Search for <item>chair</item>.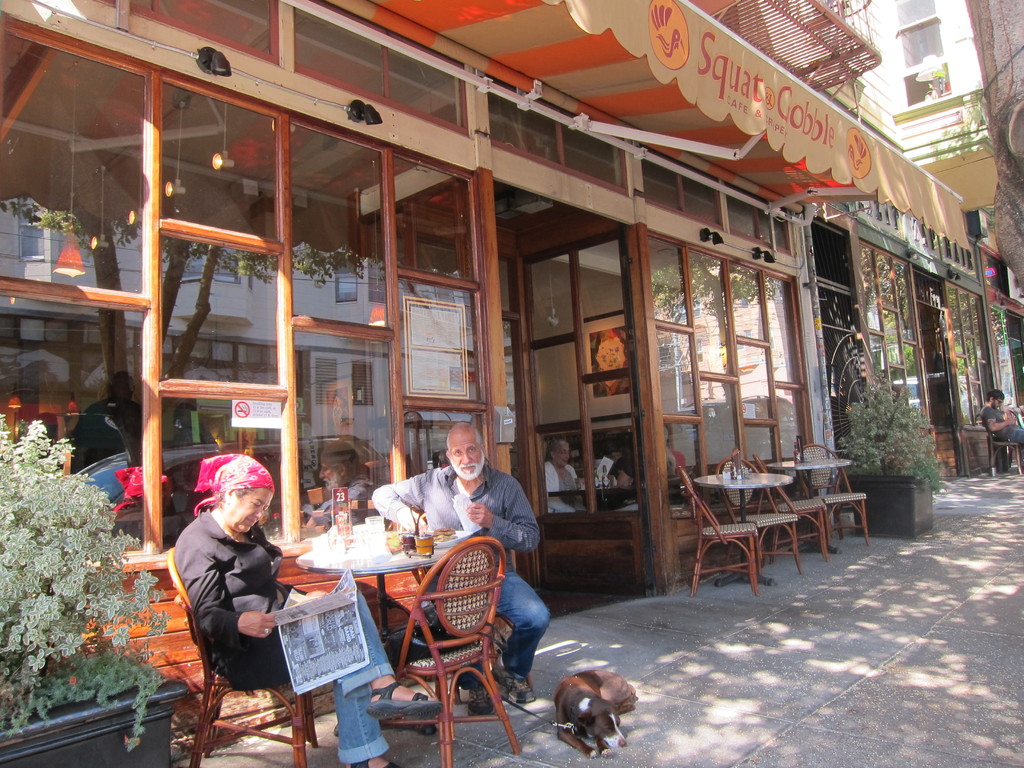
Found at bbox=(752, 448, 831, 562).
